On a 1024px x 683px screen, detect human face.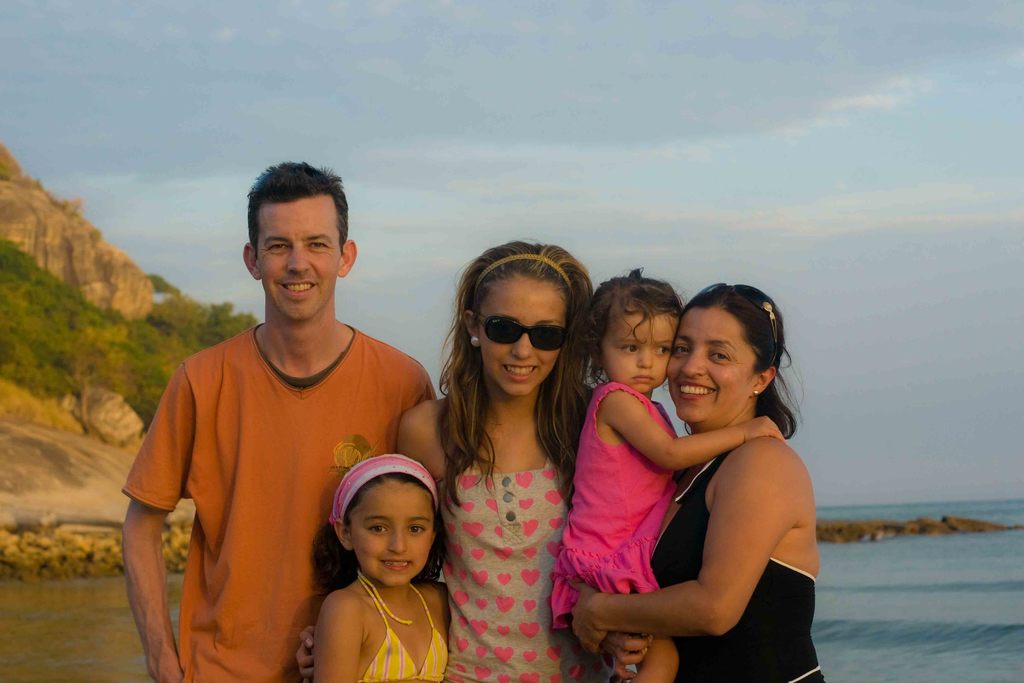
box(478, 280, 568, 395).
